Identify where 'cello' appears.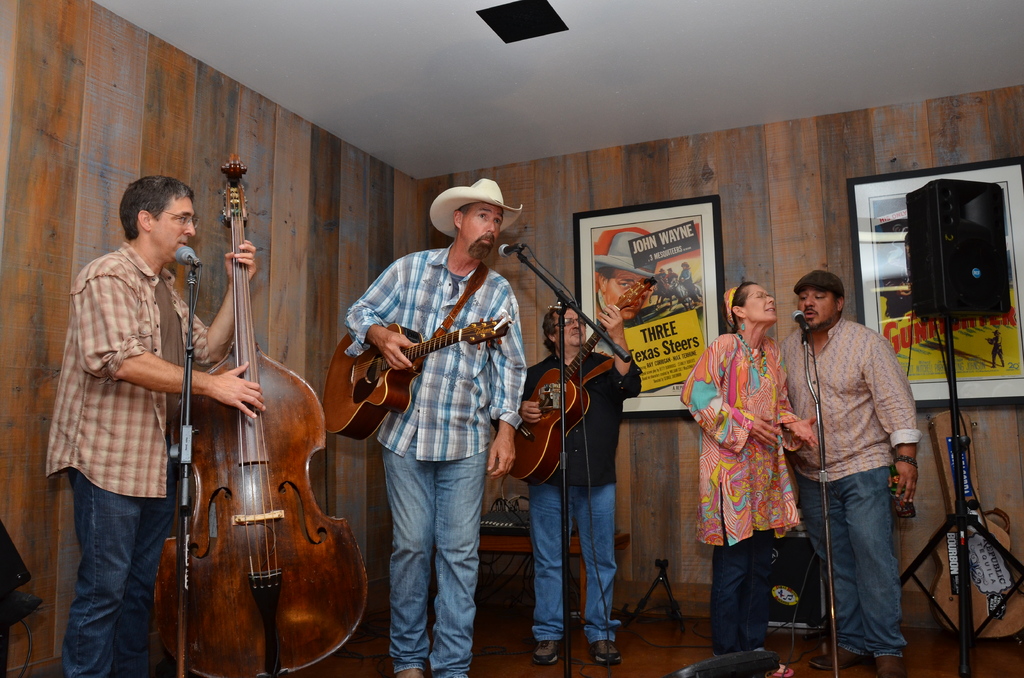
Appears at bbox=[335, 314, 518, 435].
